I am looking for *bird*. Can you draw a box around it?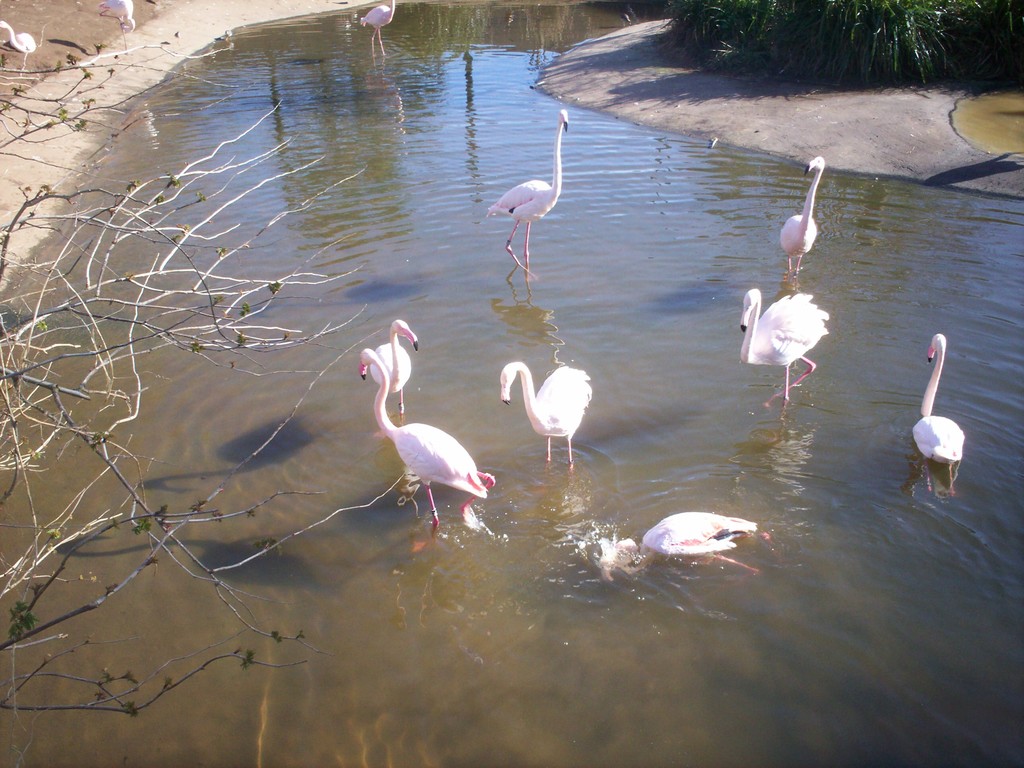
Sure, the bounding box is rect(366, 317, 419, 410).
